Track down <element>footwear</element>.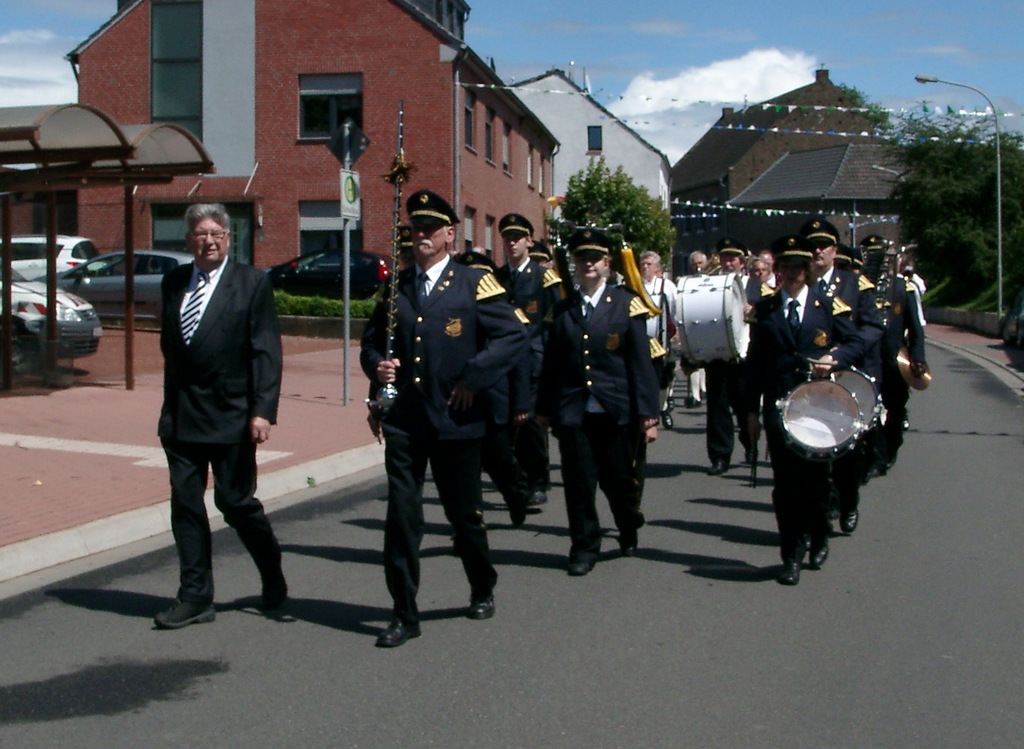
Tracked to [left=377, top=611, right=422, bottom=645].
